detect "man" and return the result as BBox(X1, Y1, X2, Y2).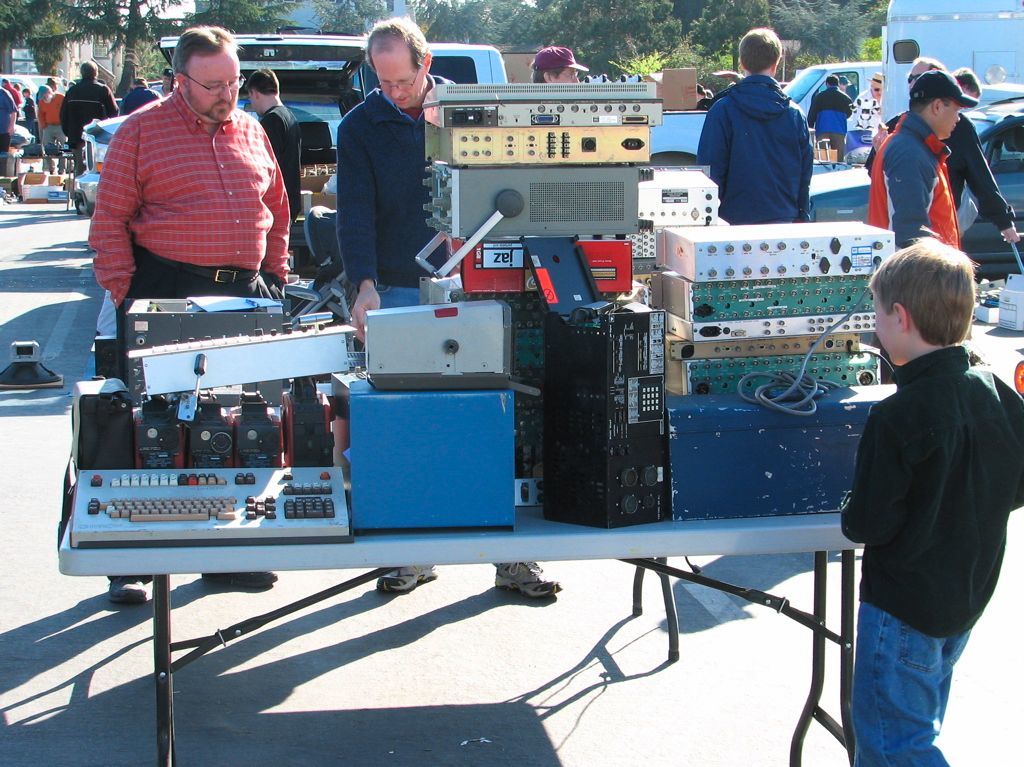
BBox(243, 66, 305, 211).
